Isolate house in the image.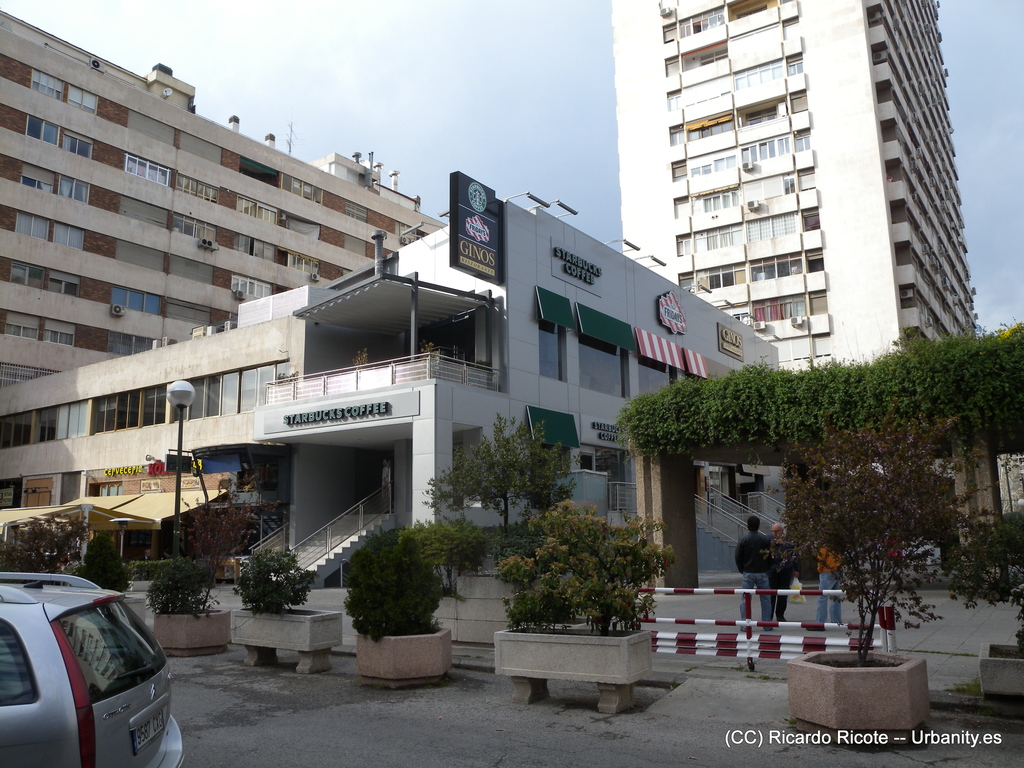
Isolated region: 623 0 991 384.
